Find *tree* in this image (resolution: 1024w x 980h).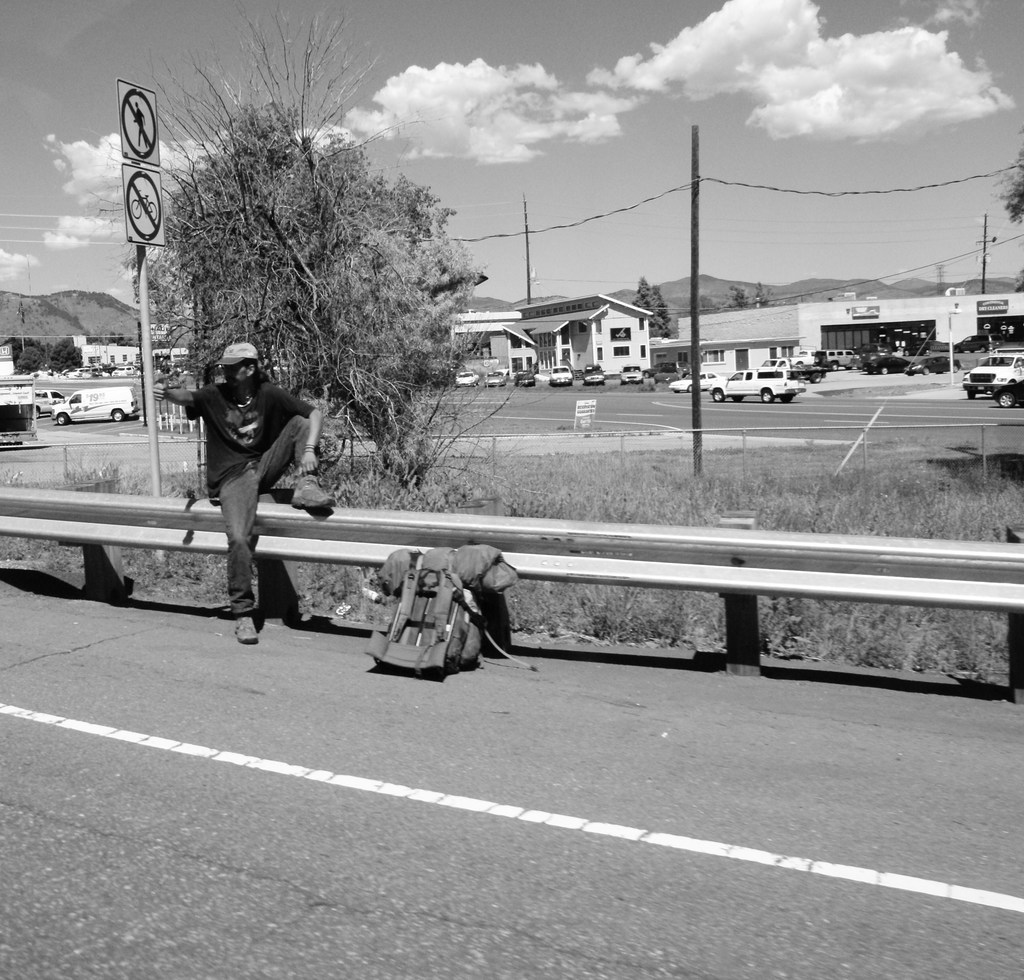
box=[724, 282, 748, 310].
